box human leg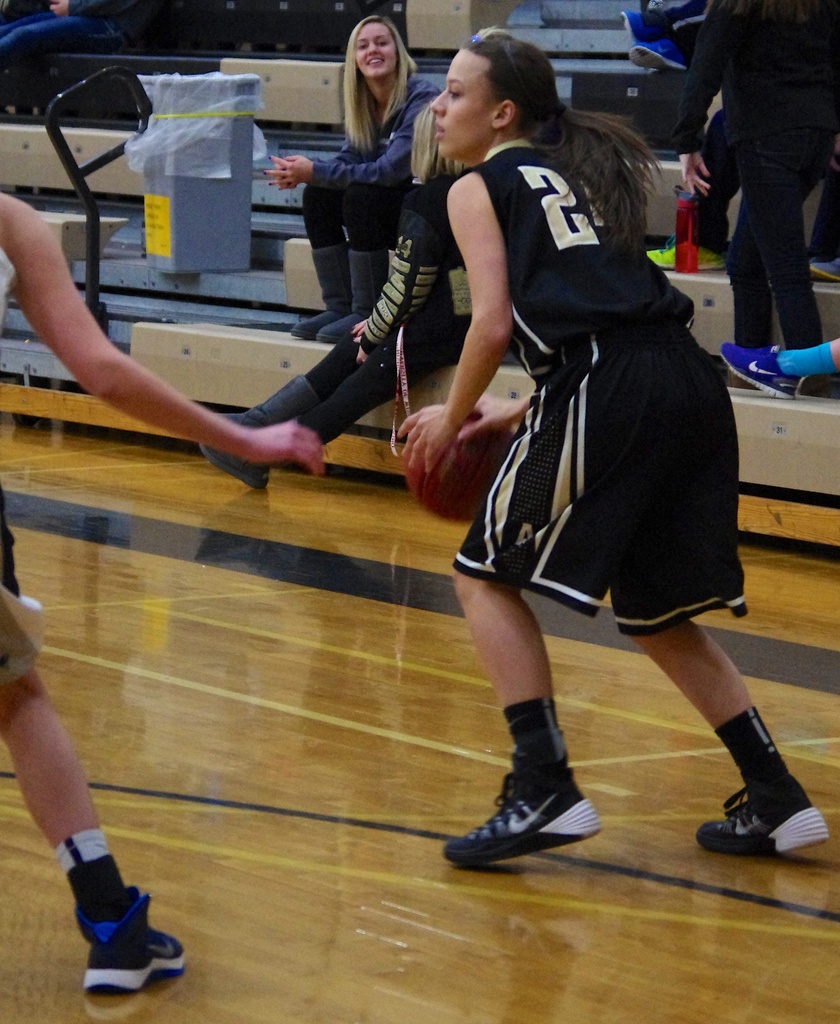
[731,339,839,397]
